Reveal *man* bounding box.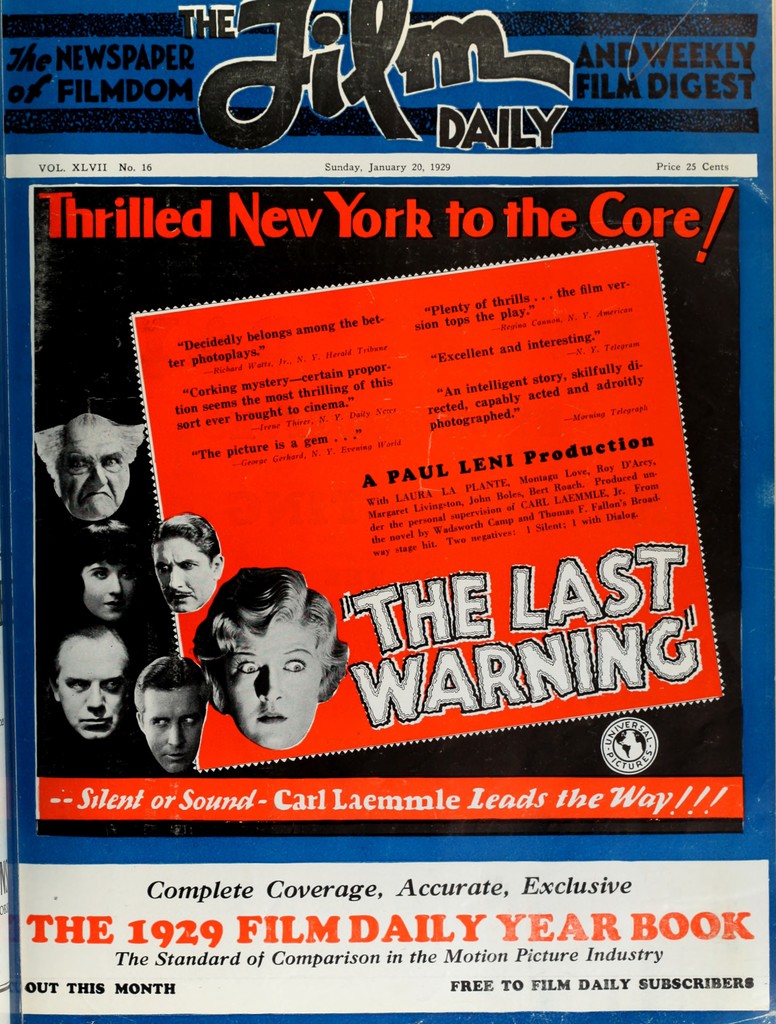
Revealed: {"left": 147, "top": 512, "right": 223, "bottom": 608}.
